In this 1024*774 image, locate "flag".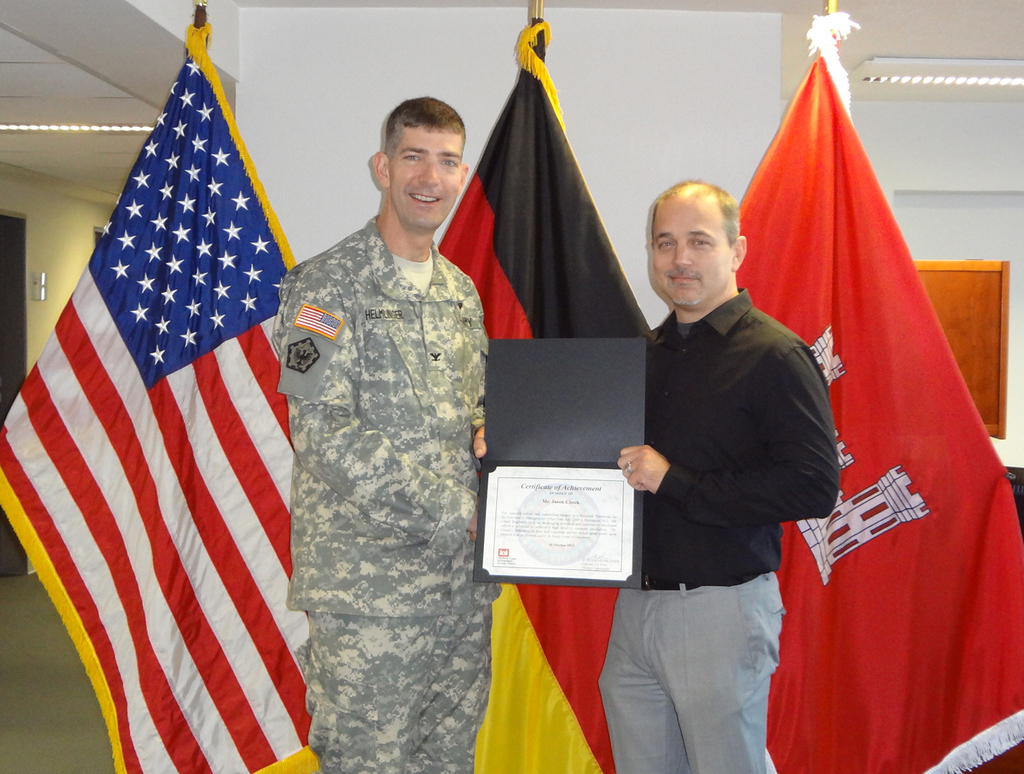
Bounding box: 0:22:305:773.
